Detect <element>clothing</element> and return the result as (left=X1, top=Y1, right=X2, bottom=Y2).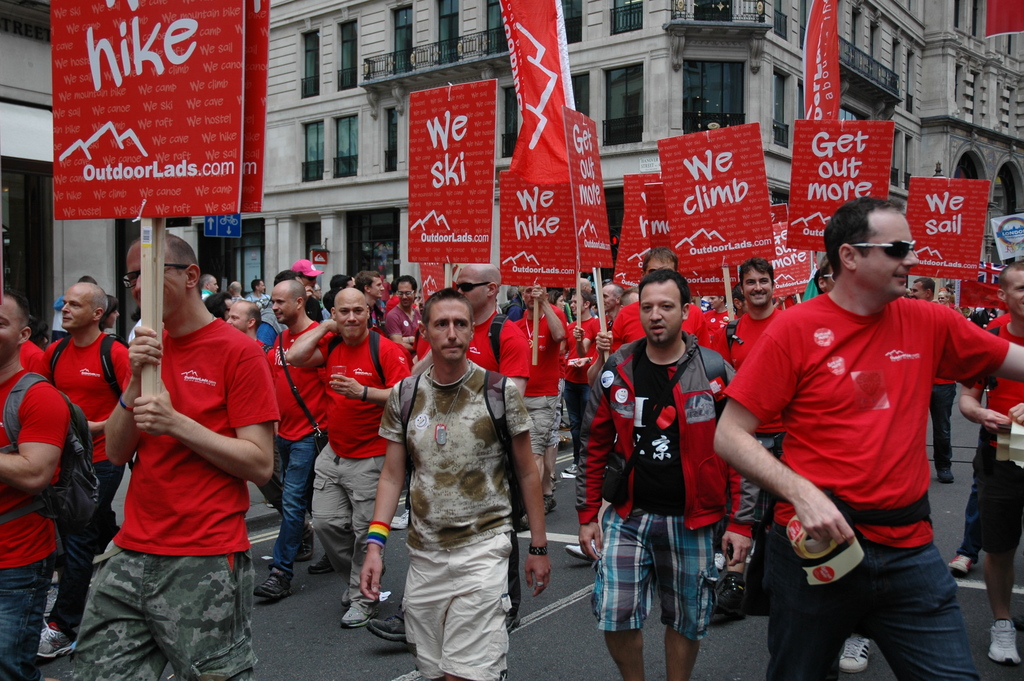
(left=563, top=318, right=607, bottom=459).
